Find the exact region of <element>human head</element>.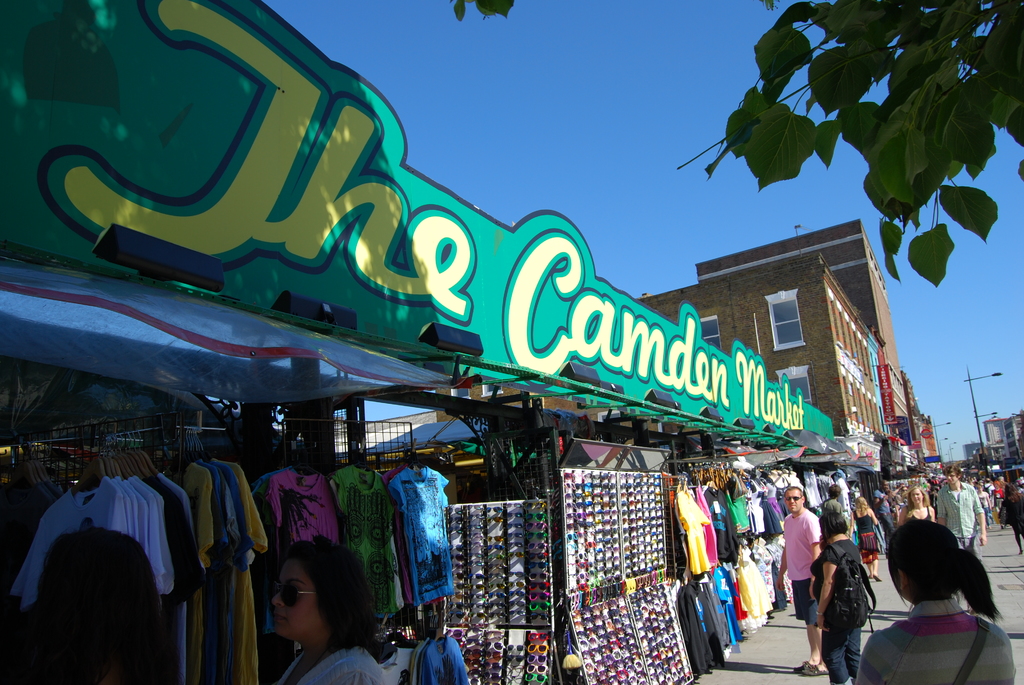
Exact region: bbox=[855, 494, 868, 508].
